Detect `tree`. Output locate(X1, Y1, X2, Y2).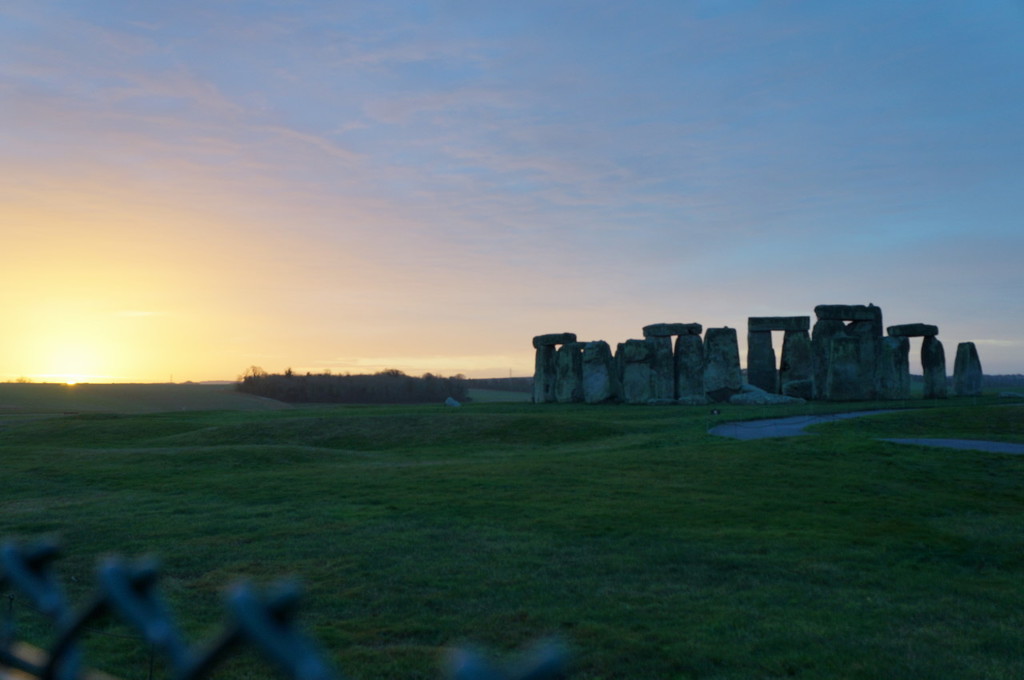
locate(240, 366, 469, 407).
